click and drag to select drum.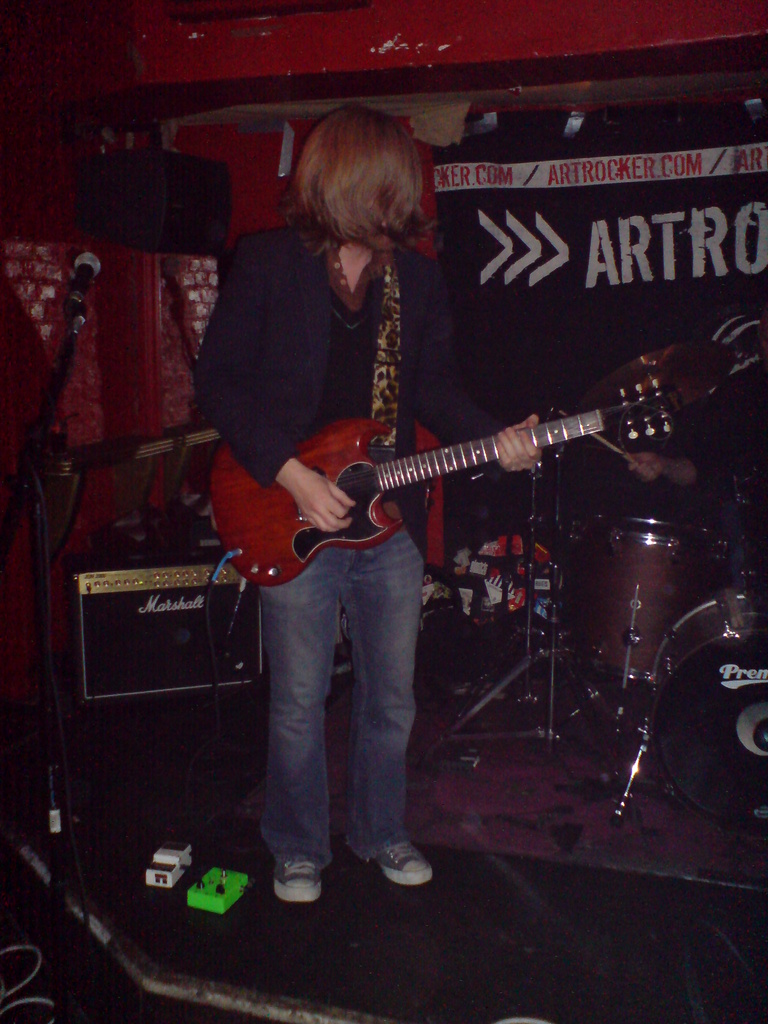
Selection: [left=573, top=519, right=716, bottom=691].
